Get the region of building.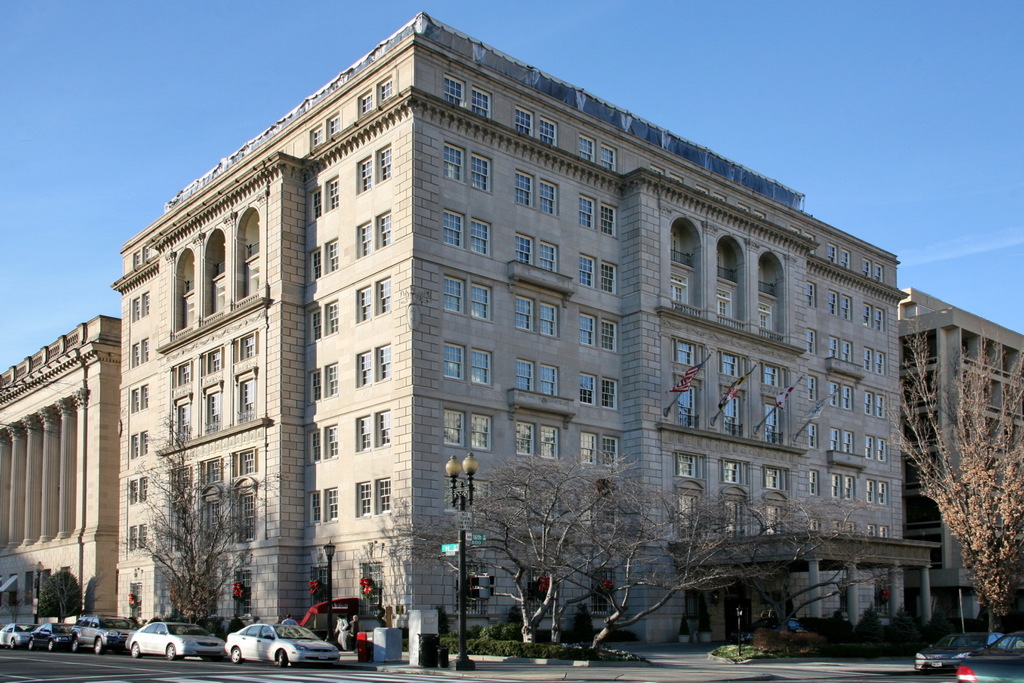
[x1=0, y1=317, x2=122, y2=621].
